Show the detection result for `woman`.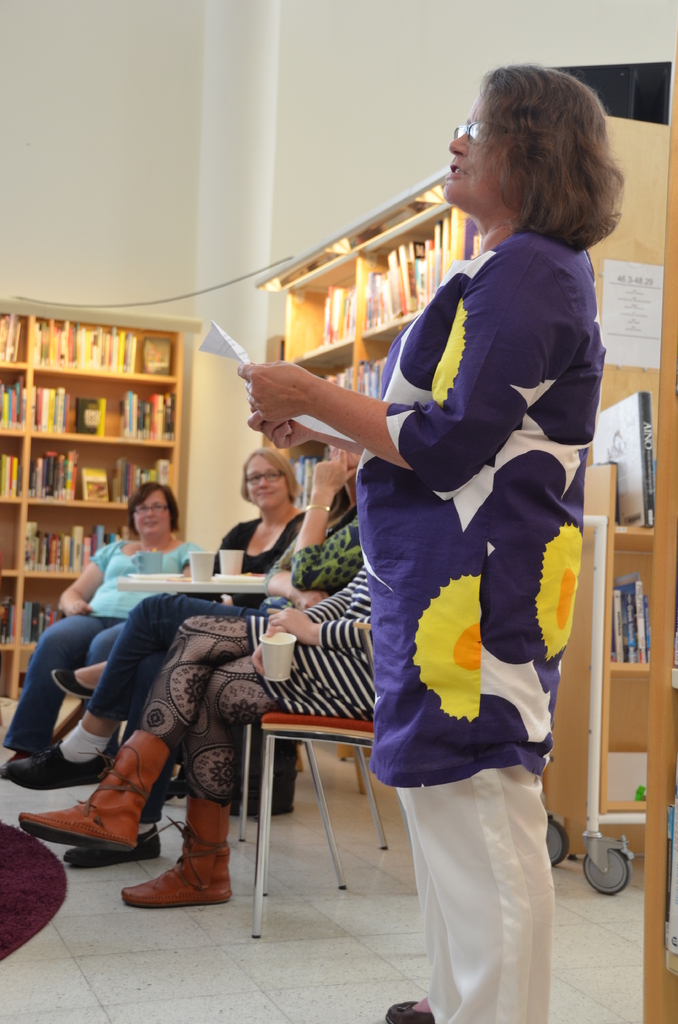
l=0, t=479, r=207, b=787.
